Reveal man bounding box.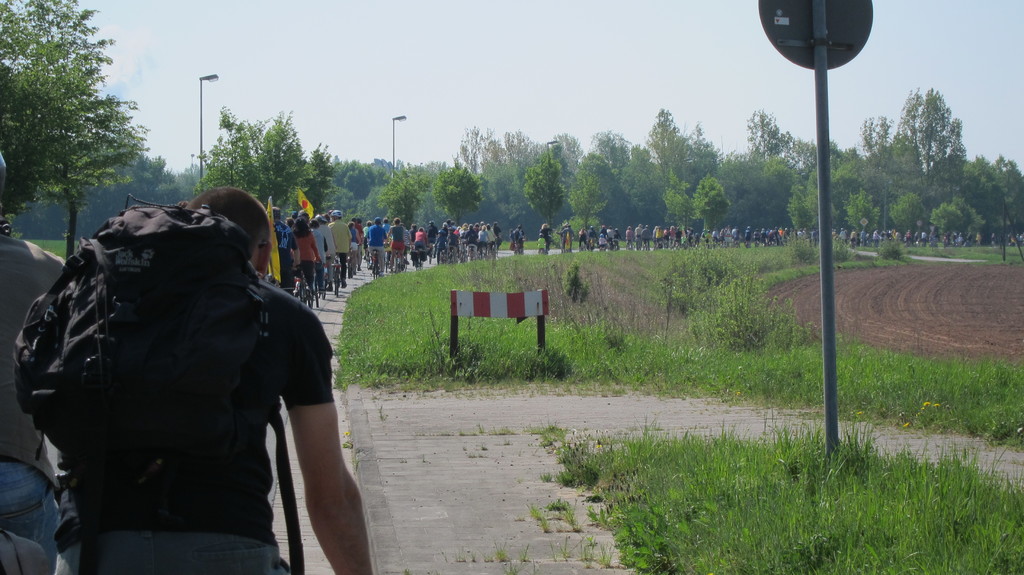
Revealed: select_region(0, 112, 356, 574).
